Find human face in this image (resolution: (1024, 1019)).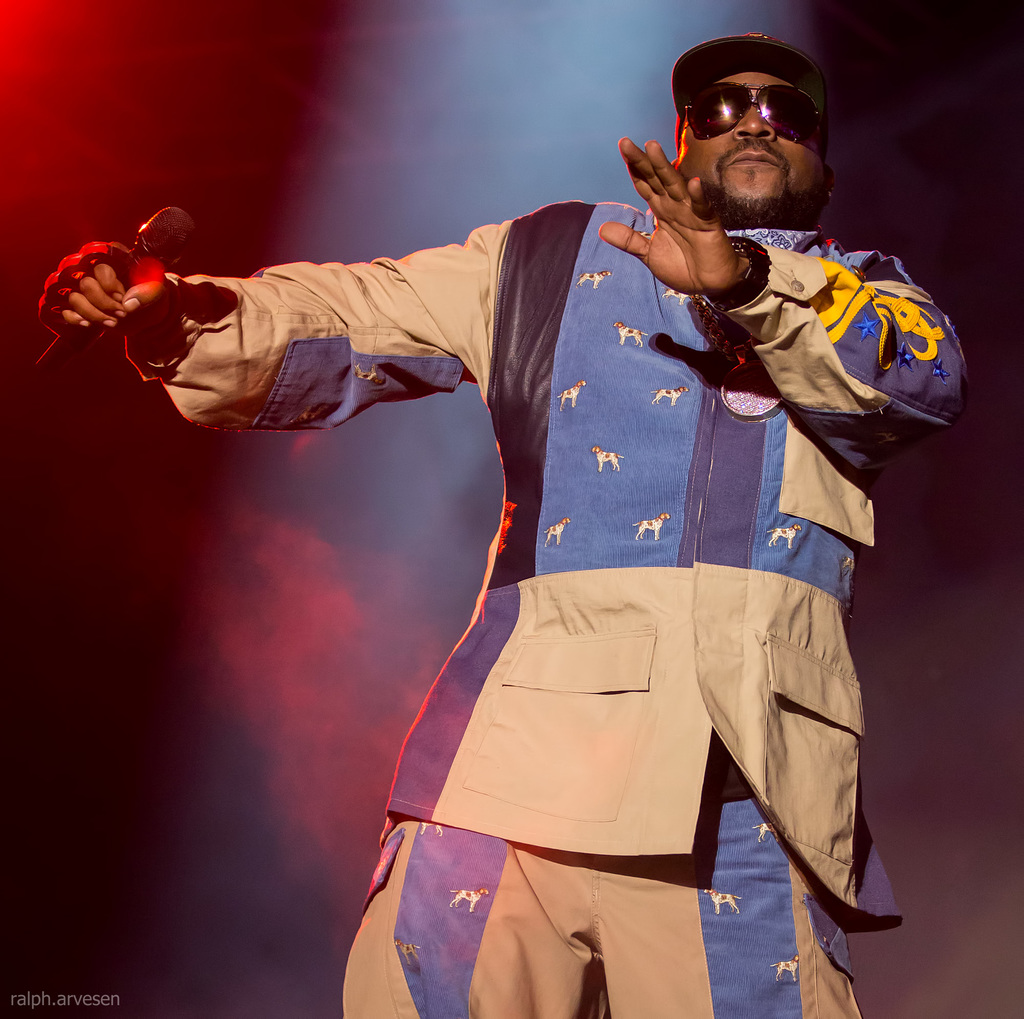
653,52,819,233.
